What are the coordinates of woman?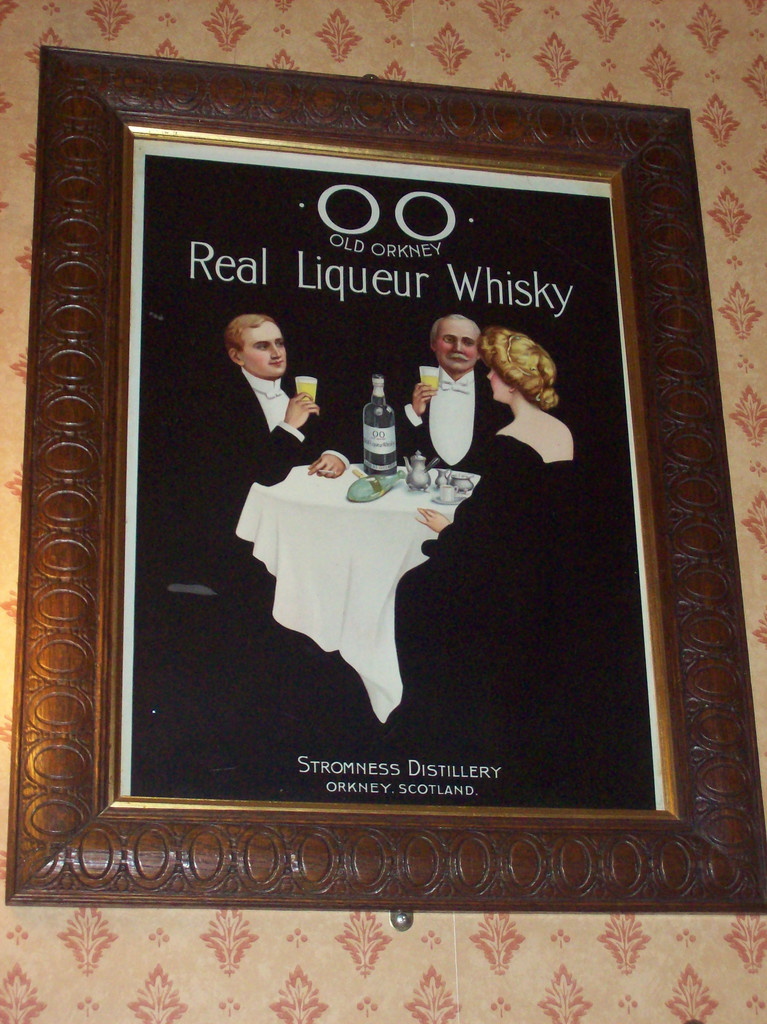
379, 324, 595, 799.
